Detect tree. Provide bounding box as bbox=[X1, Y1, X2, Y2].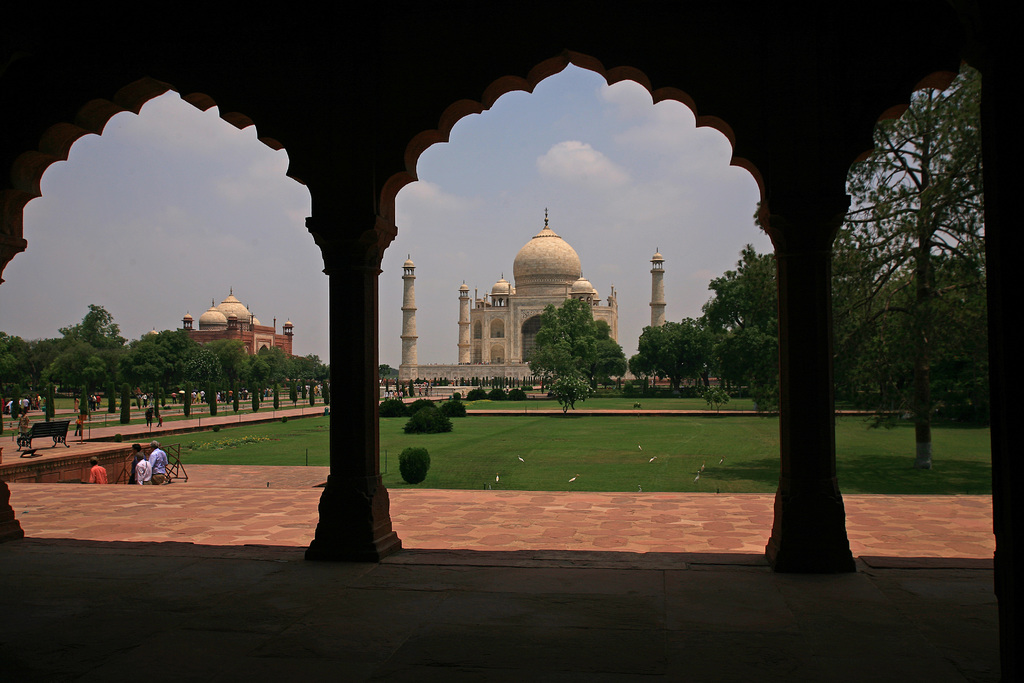
bbox=[122, 333, 190, 416].
